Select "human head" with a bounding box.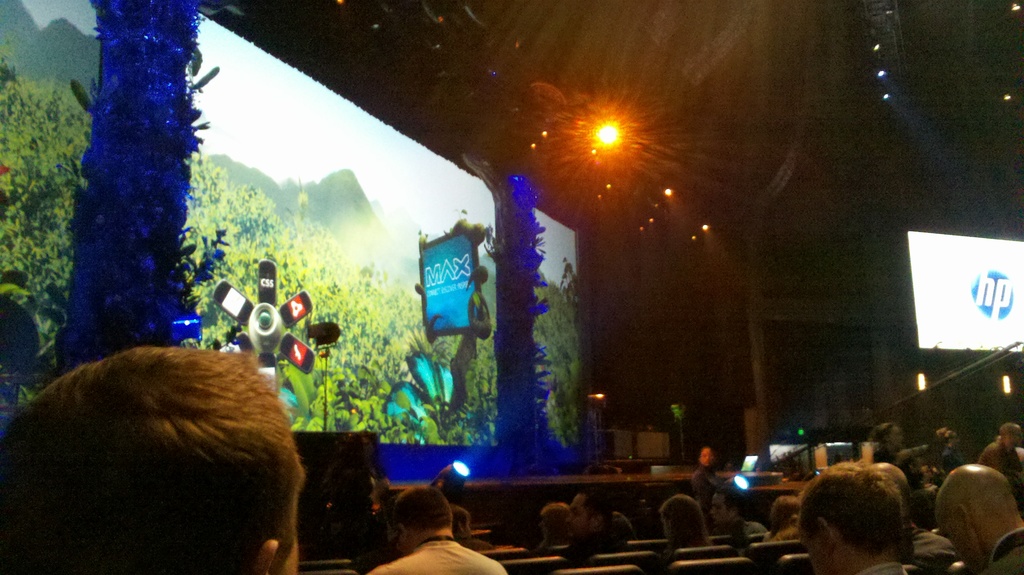
select_region(767, 497, 805, 535).
